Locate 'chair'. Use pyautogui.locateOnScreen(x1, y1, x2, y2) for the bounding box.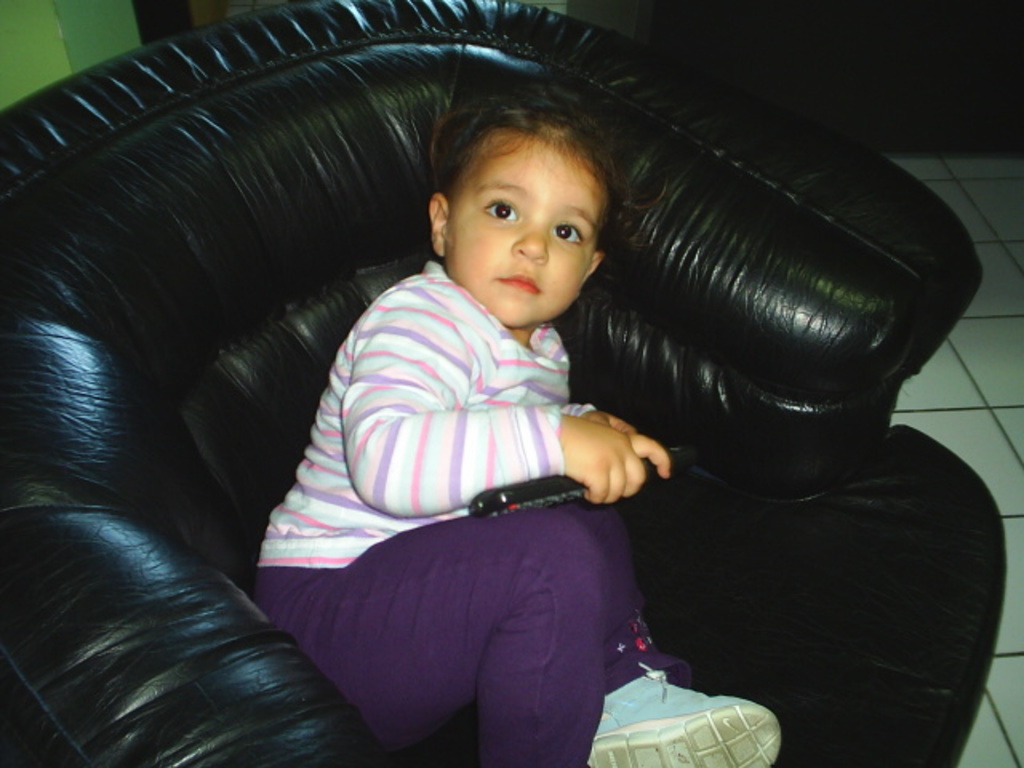
pyautogui.locateOnScreen(70, 43, 909, 767).
